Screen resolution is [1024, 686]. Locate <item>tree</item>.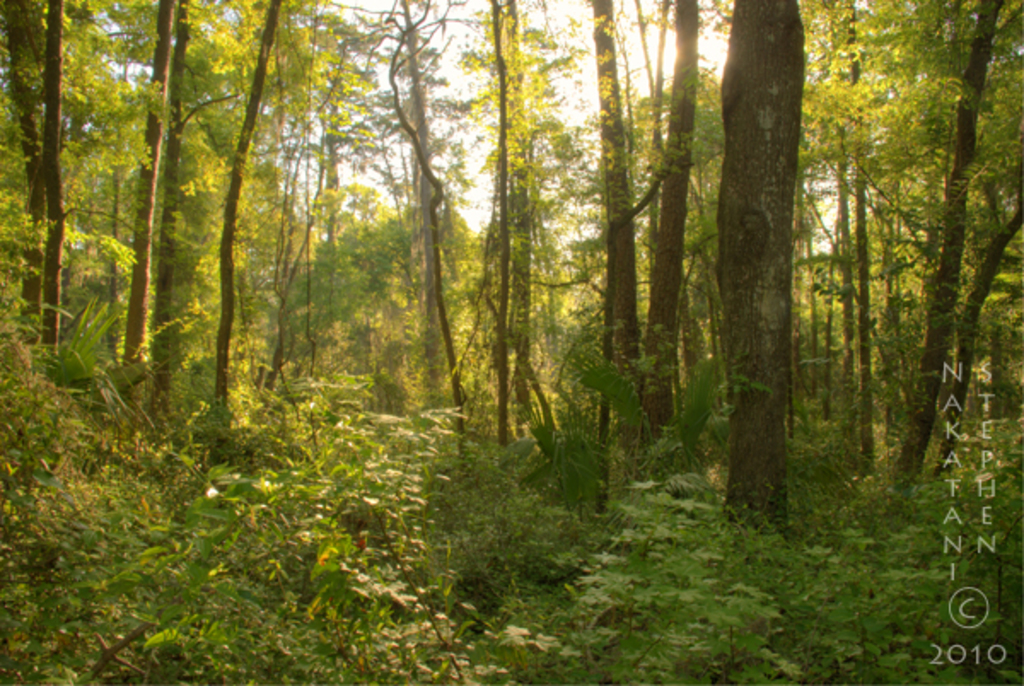
(x1=847, y1=0, x2=870, y2=473).
